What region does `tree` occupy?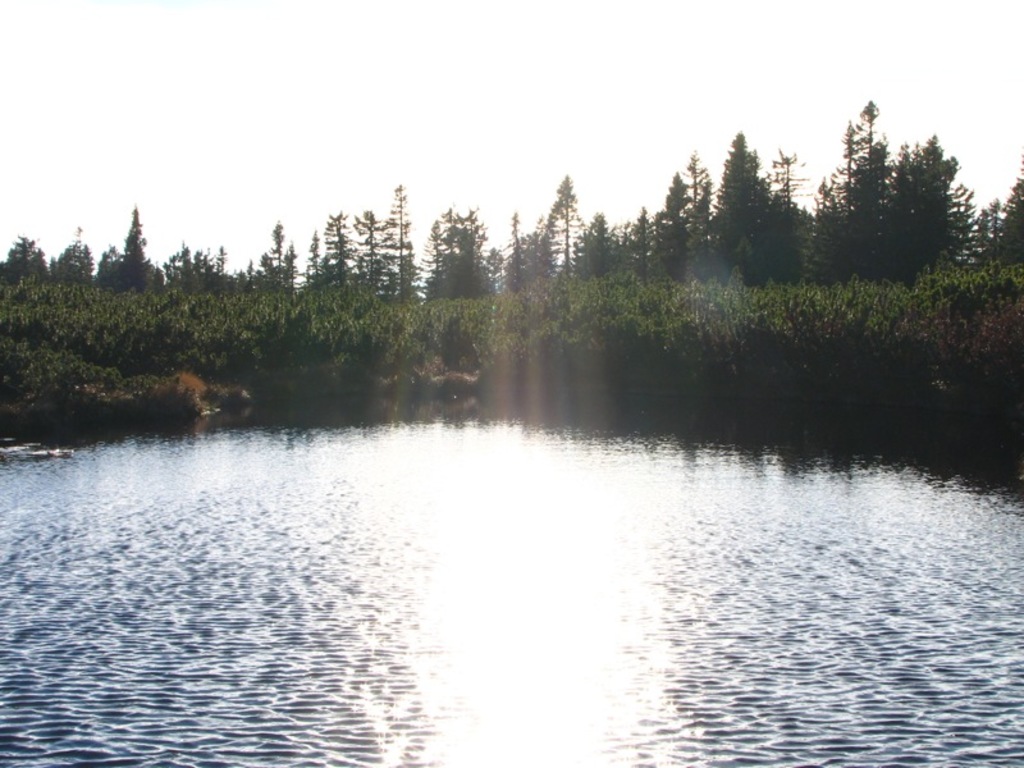
[x1=614, y1=198, x2=664, y2=280].
